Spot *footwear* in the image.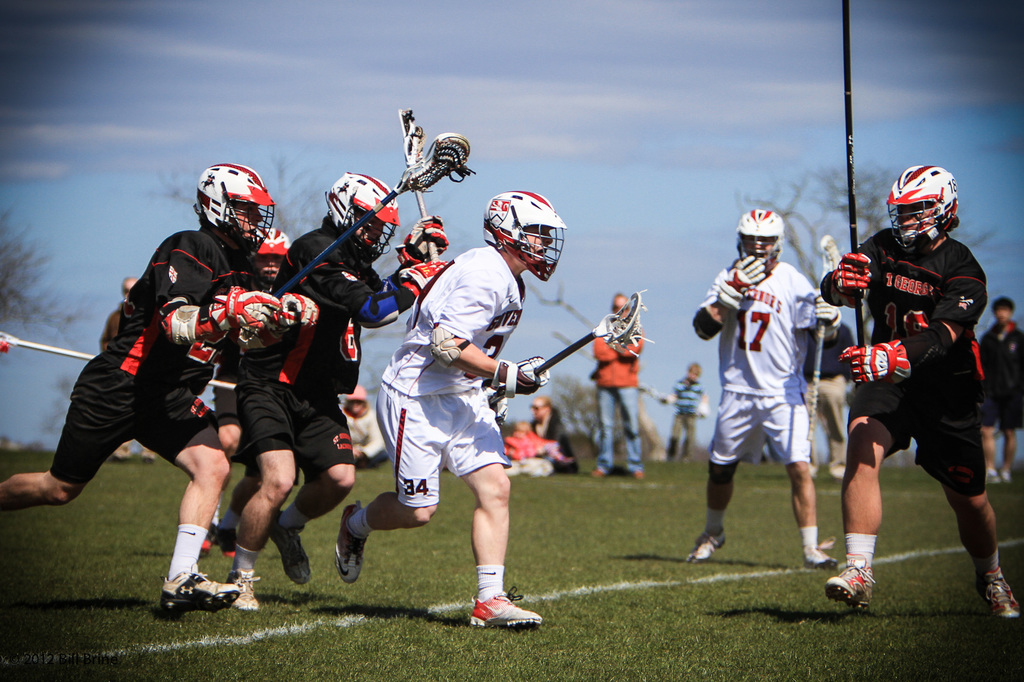
*footwear* found at BBox(199, 520, 221, 560).
